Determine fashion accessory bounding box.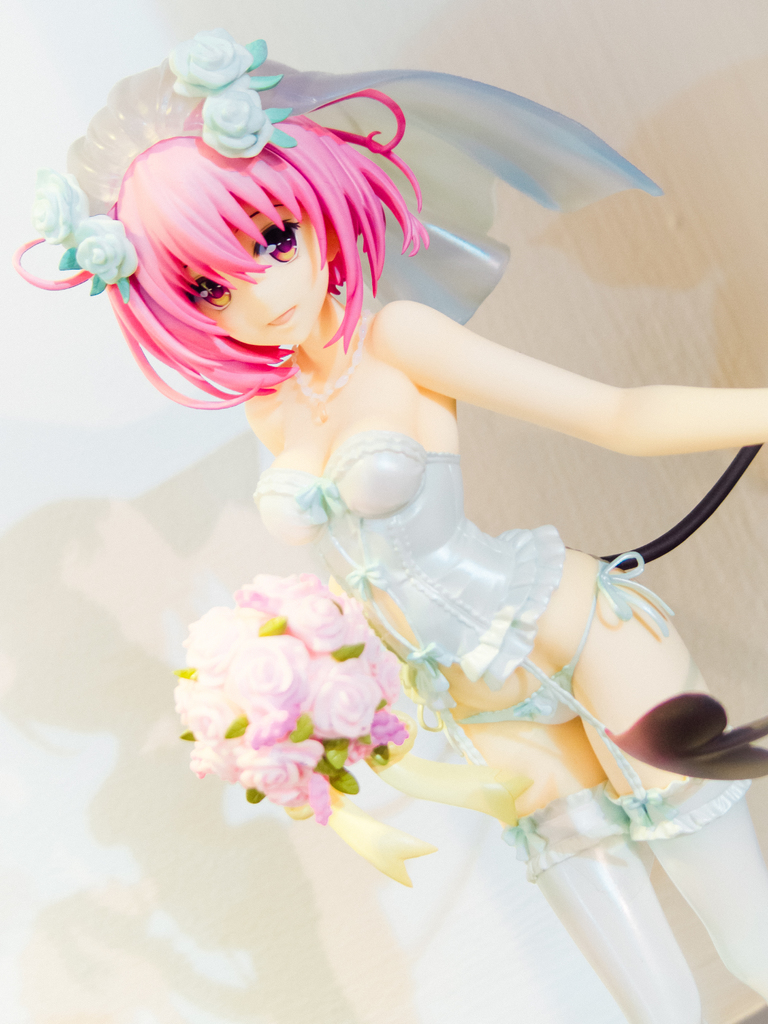
Determined: bbox=[171, 31, 281, 94].
